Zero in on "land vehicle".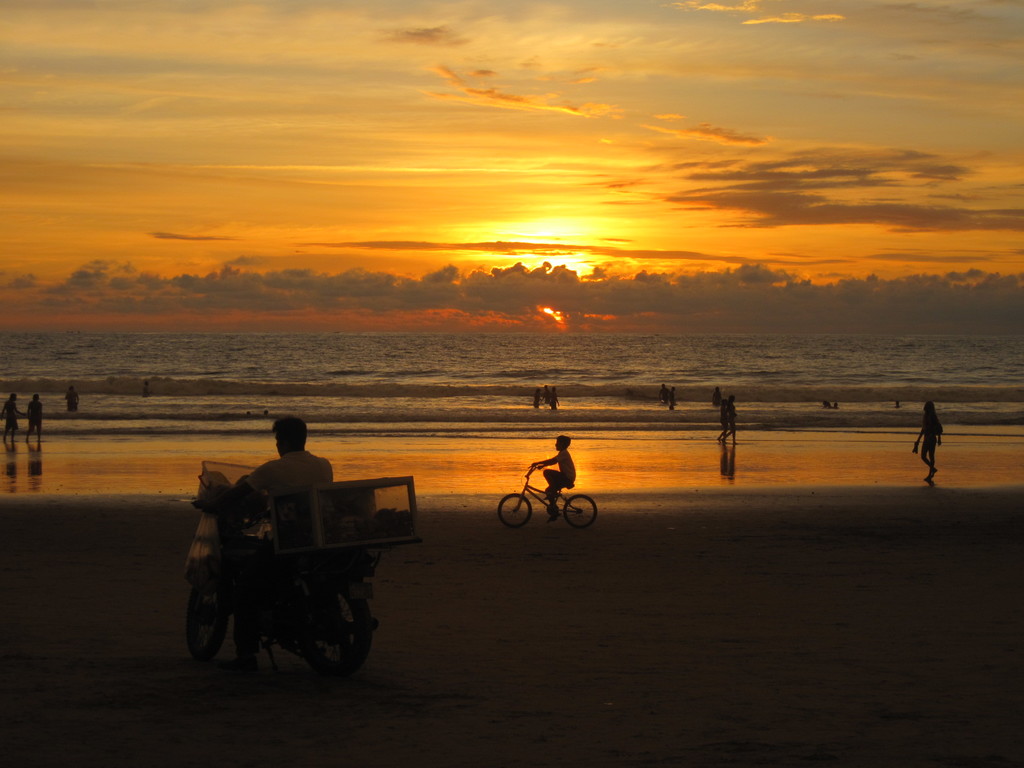
Zeroed in: box(181, 474, 386, 681).
